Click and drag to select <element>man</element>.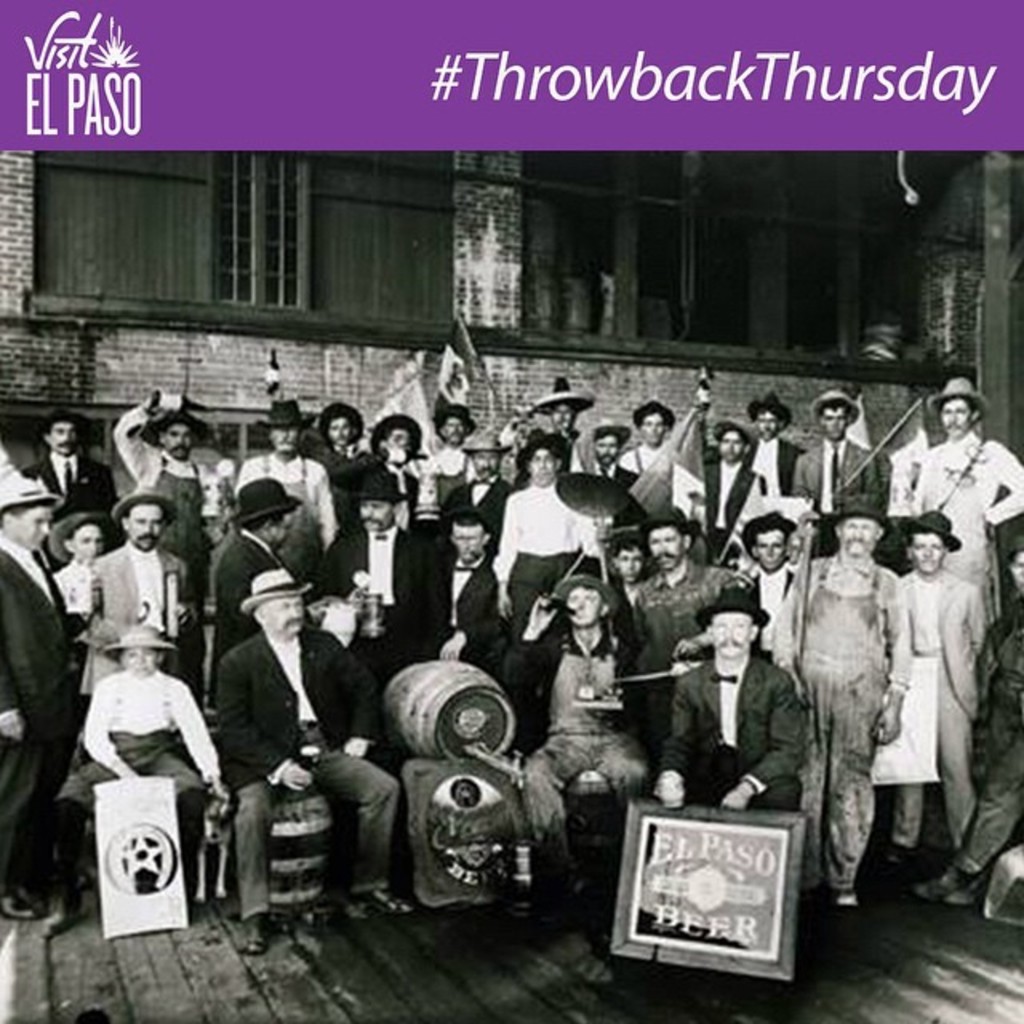
Selection: rect(374, 418, 422, 498).
